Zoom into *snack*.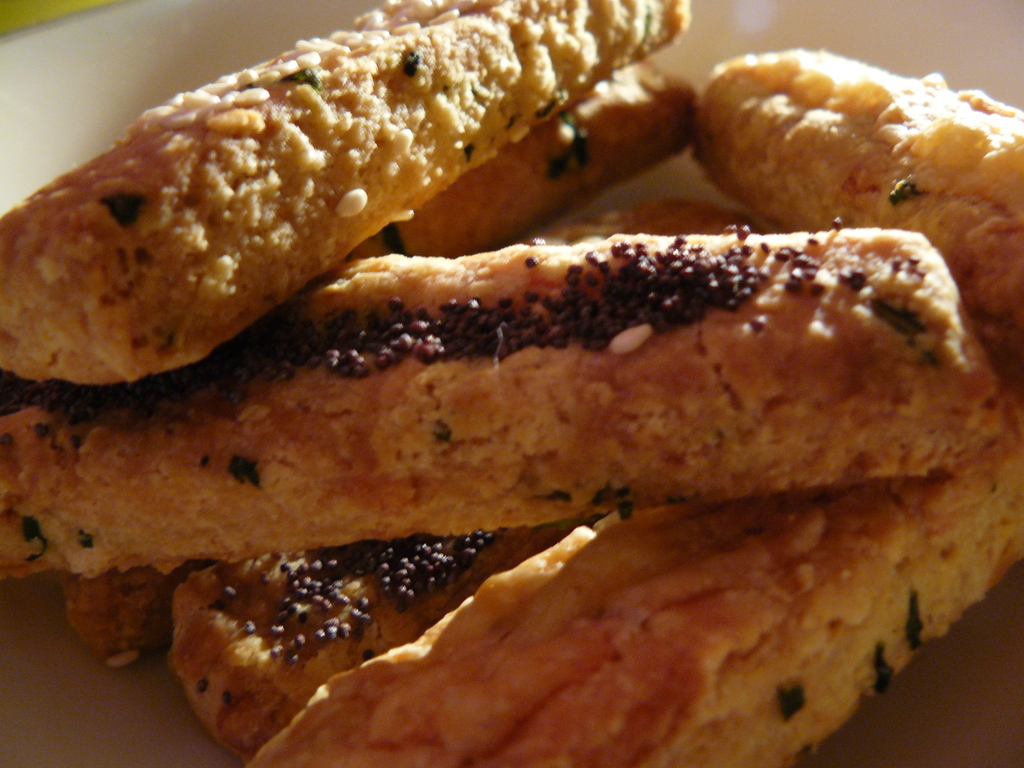
Zoom target: x1=244, y1=380, x2=1023, y2=767.
